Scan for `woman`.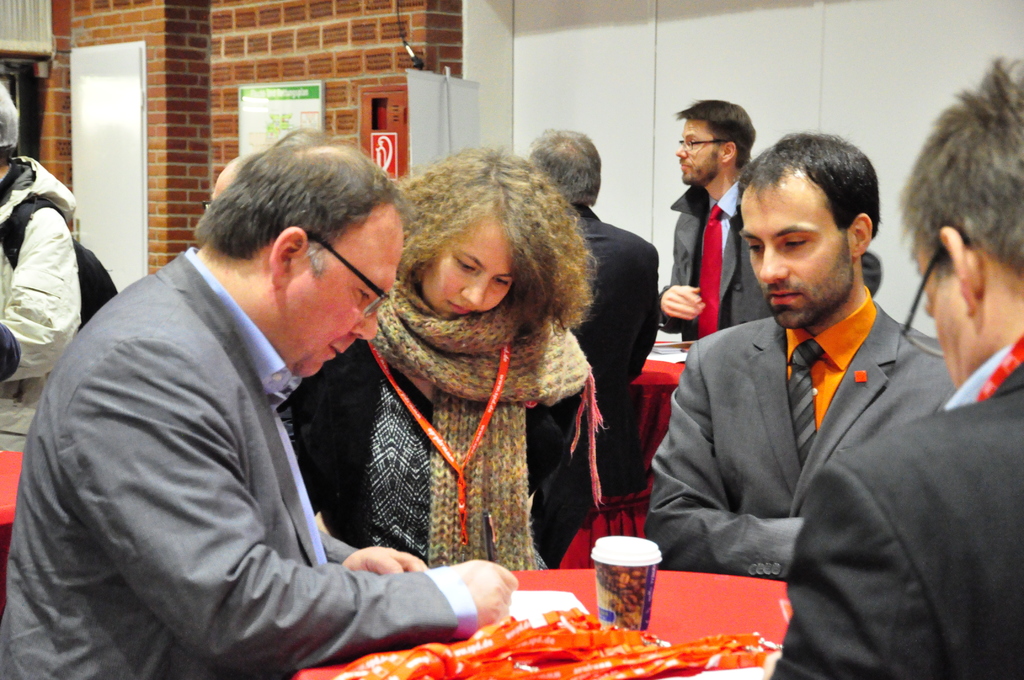
Scan result: x1=332 y1=146 x2=643 y2=591.
